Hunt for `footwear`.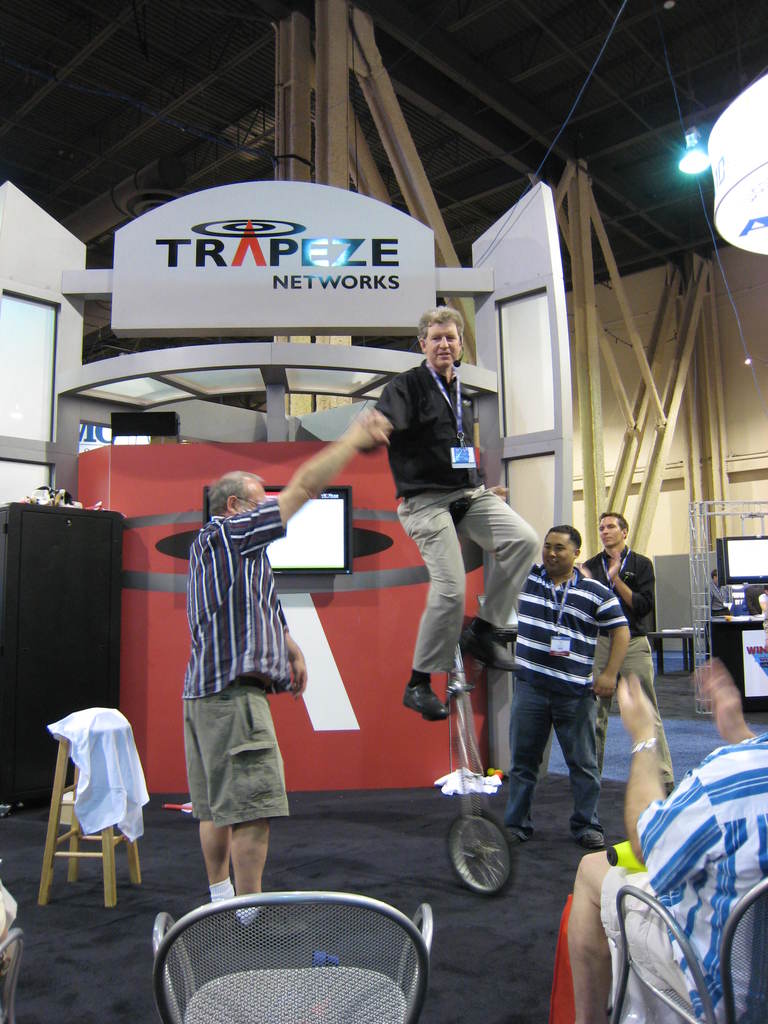
Hunted down at box(457, 633, 524, 669).
